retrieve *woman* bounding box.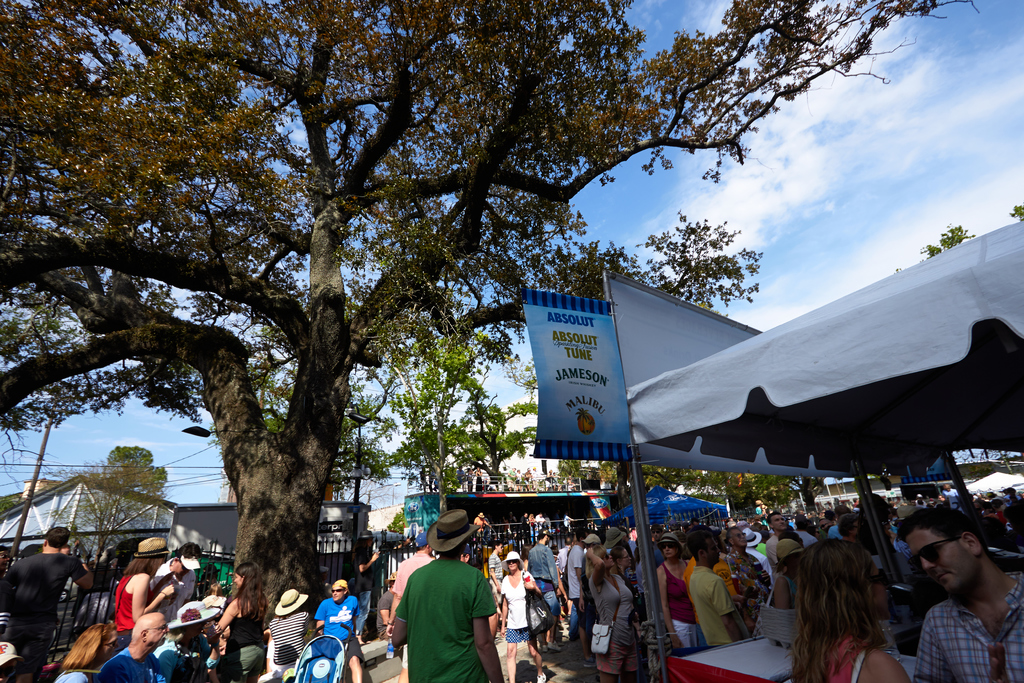
Bounding box: [149, 598, 225, 682].
